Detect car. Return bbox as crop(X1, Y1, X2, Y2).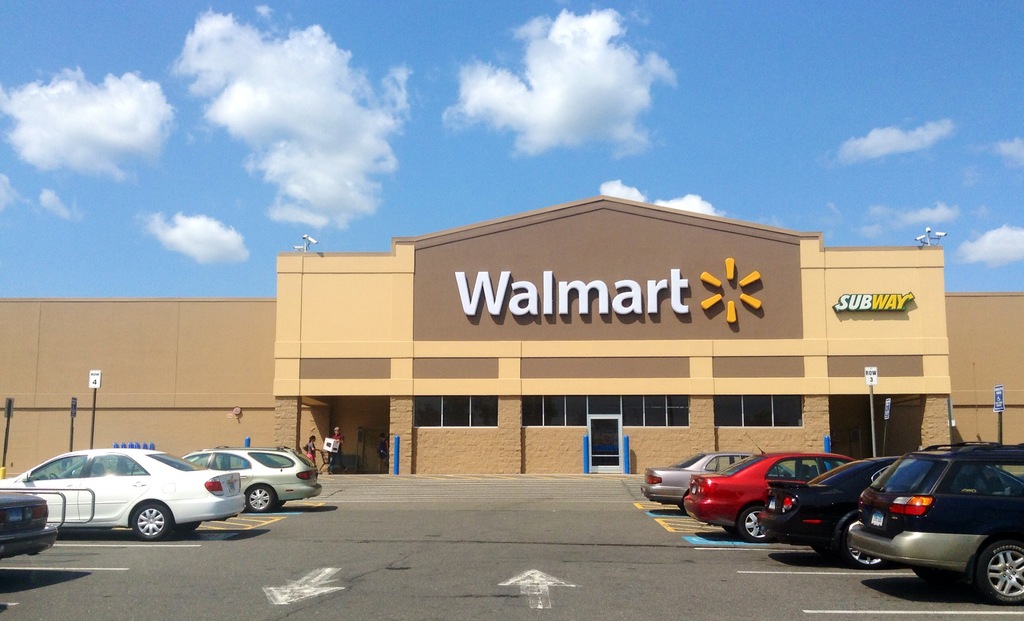
crop(854, 437, 1023, 602).
